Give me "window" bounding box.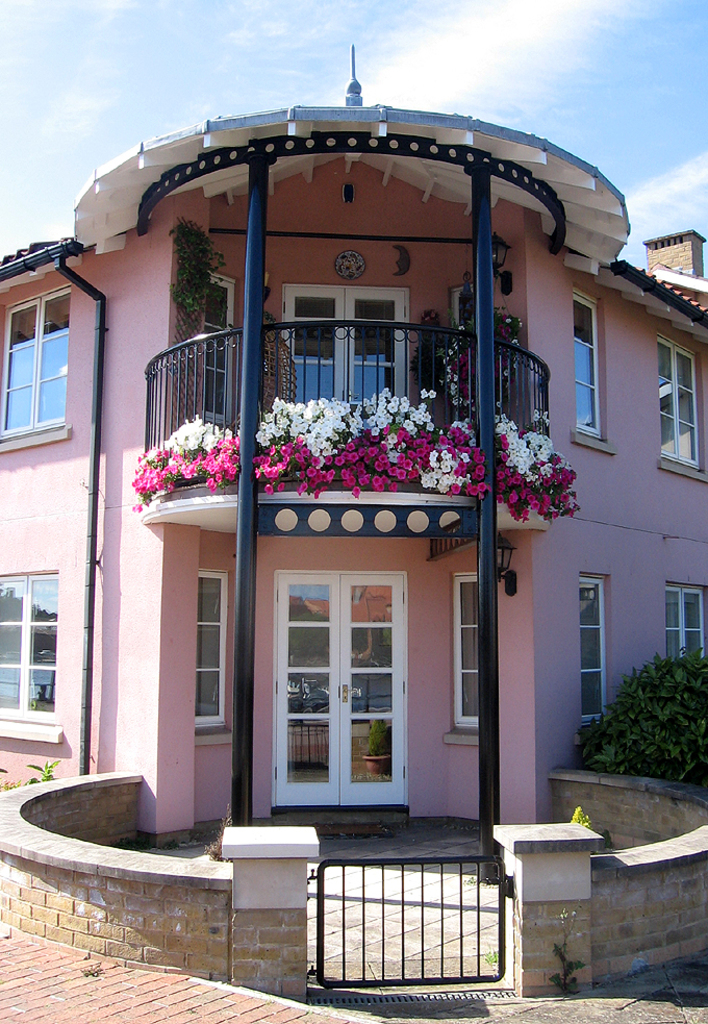
crop(192, 575, 232, 724).
